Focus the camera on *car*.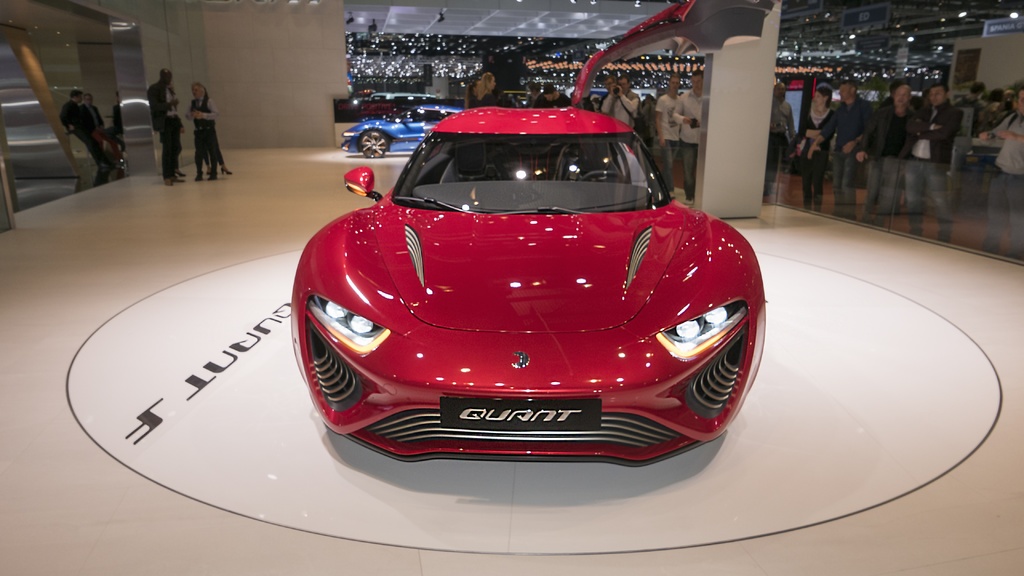
Focus region: detection(284, 99, 772, 468).
